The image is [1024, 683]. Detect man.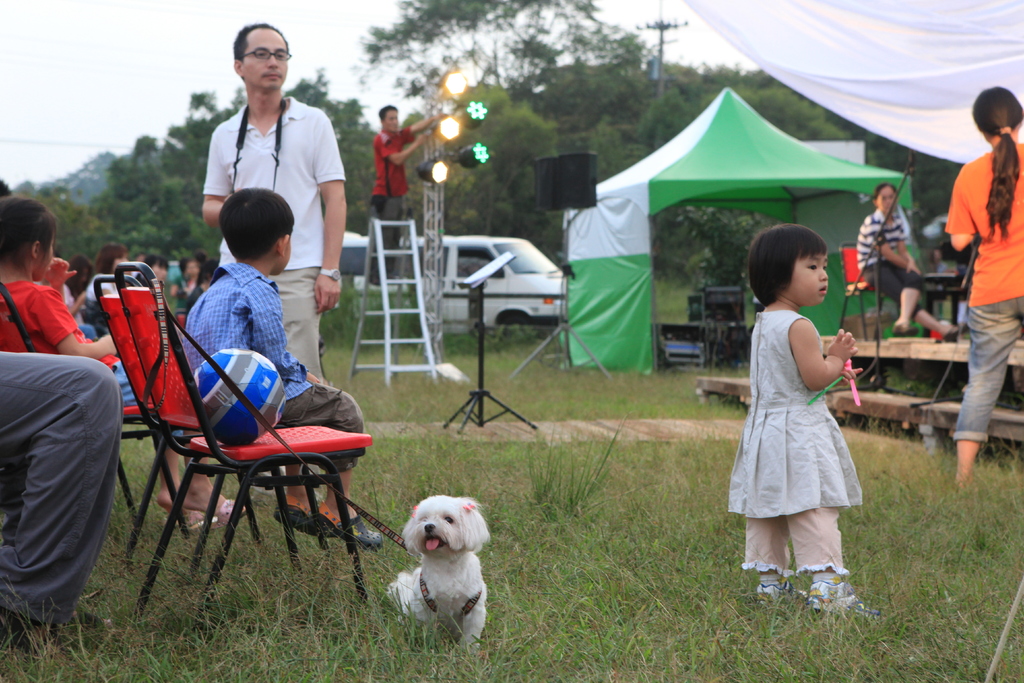
Detection: {"left": 364, "top": 101, "right": 443, "bottom": 283}.
